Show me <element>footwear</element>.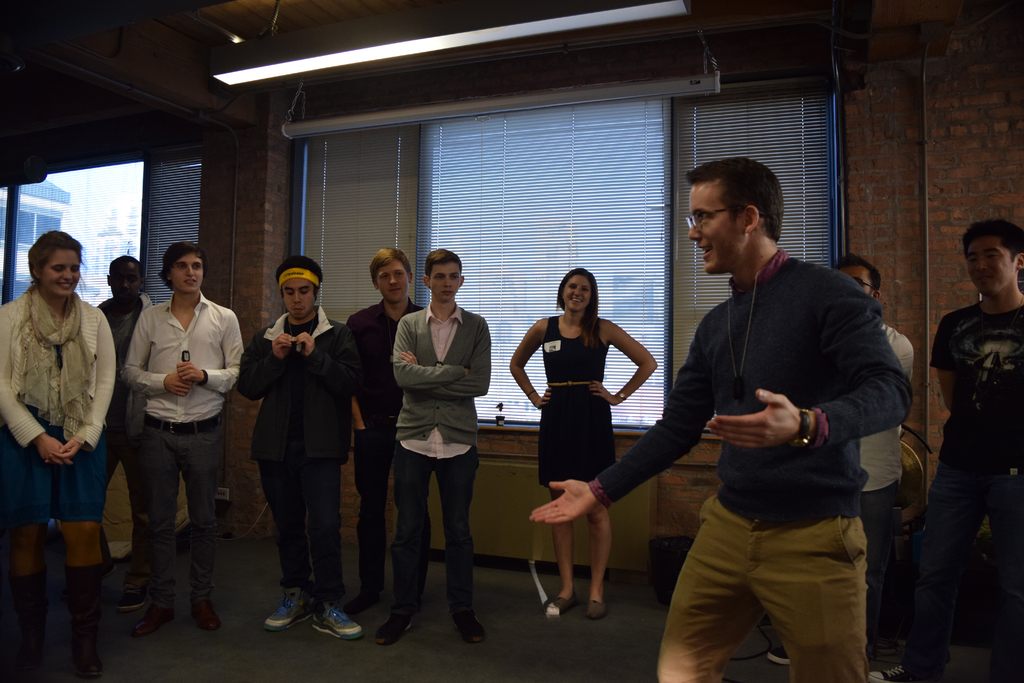
<element>footwear</element> is here: box=[117, 586, 150, 607].
